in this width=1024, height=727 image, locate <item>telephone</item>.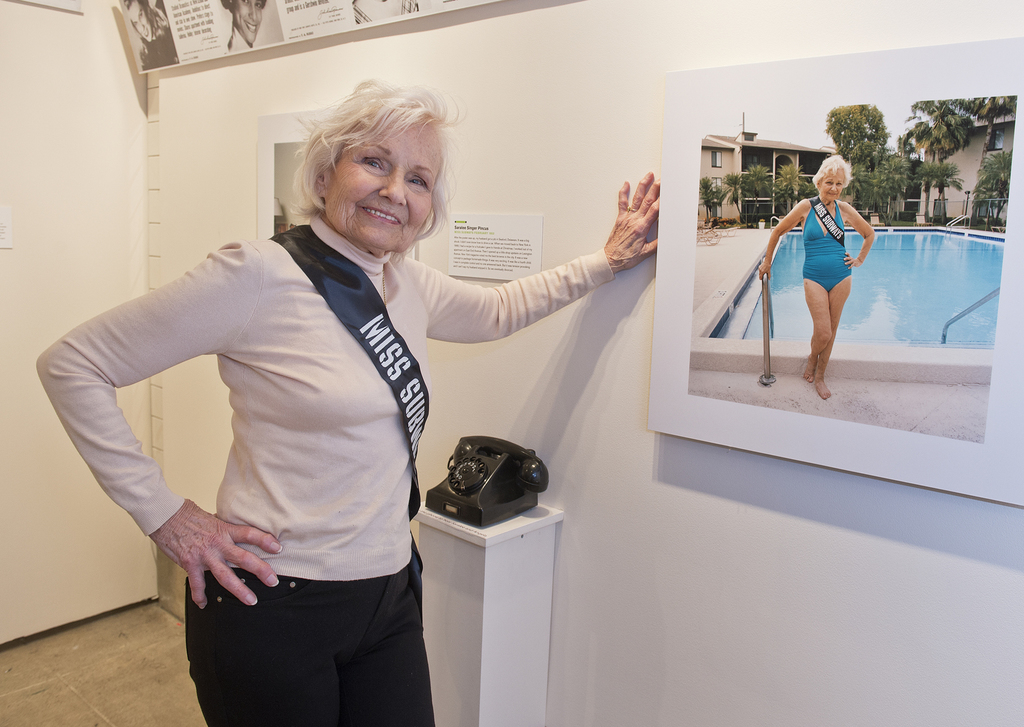
Bounding box: select_region(424, 438, 545, 522).
